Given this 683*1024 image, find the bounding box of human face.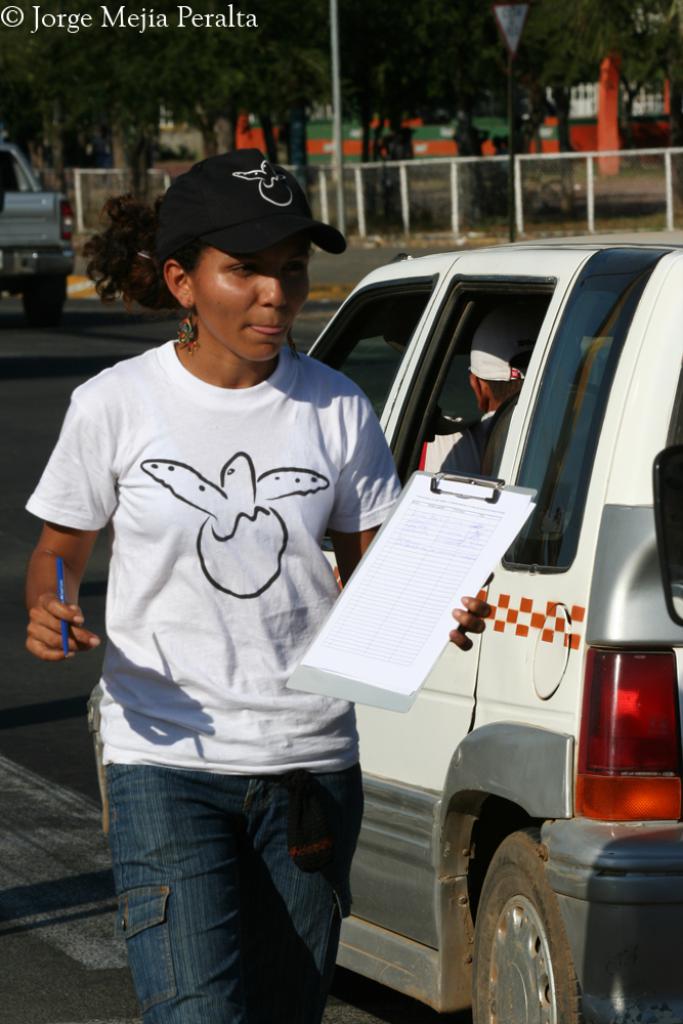
191:231:313:370.
